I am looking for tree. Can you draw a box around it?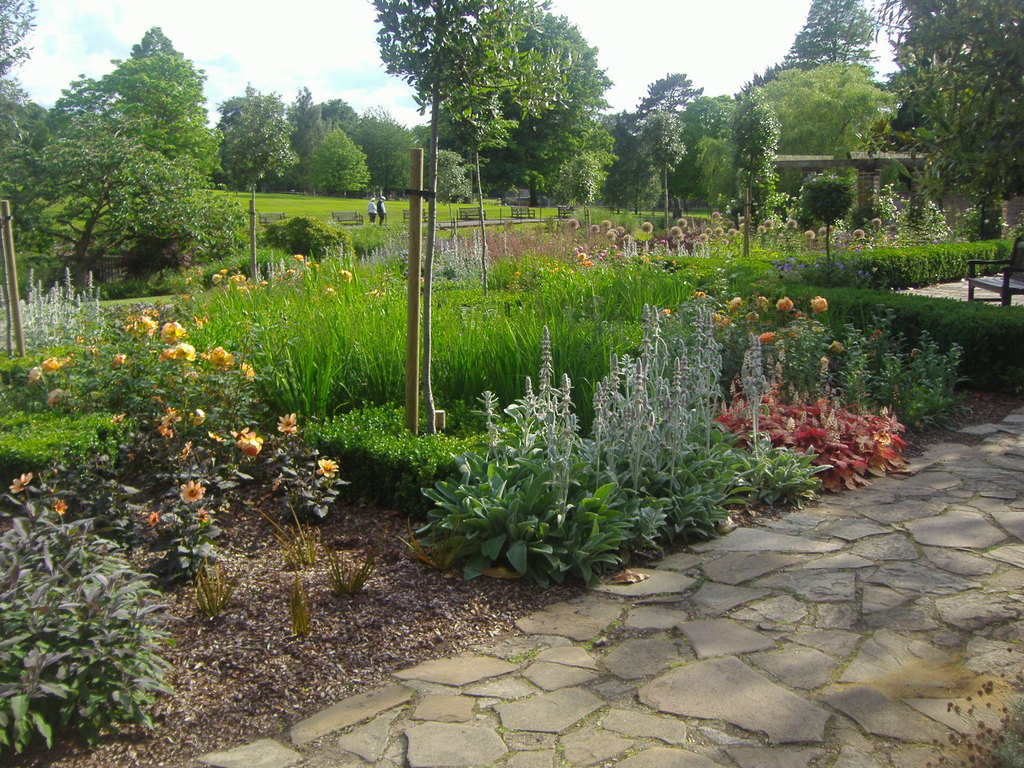
Sure, the bounding box is {"left": 638, "top": 68, "right": 708, "bottom": 192}.
